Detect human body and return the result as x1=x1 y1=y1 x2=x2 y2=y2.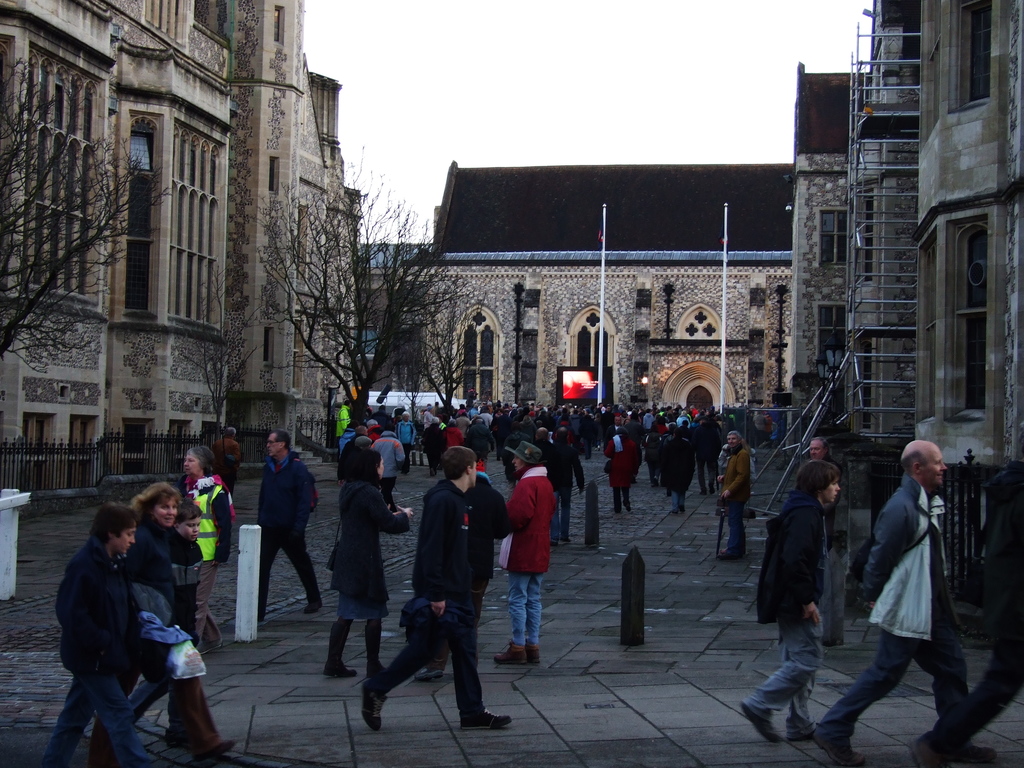
x1=425 y1=463 x2=513 y2=682.
